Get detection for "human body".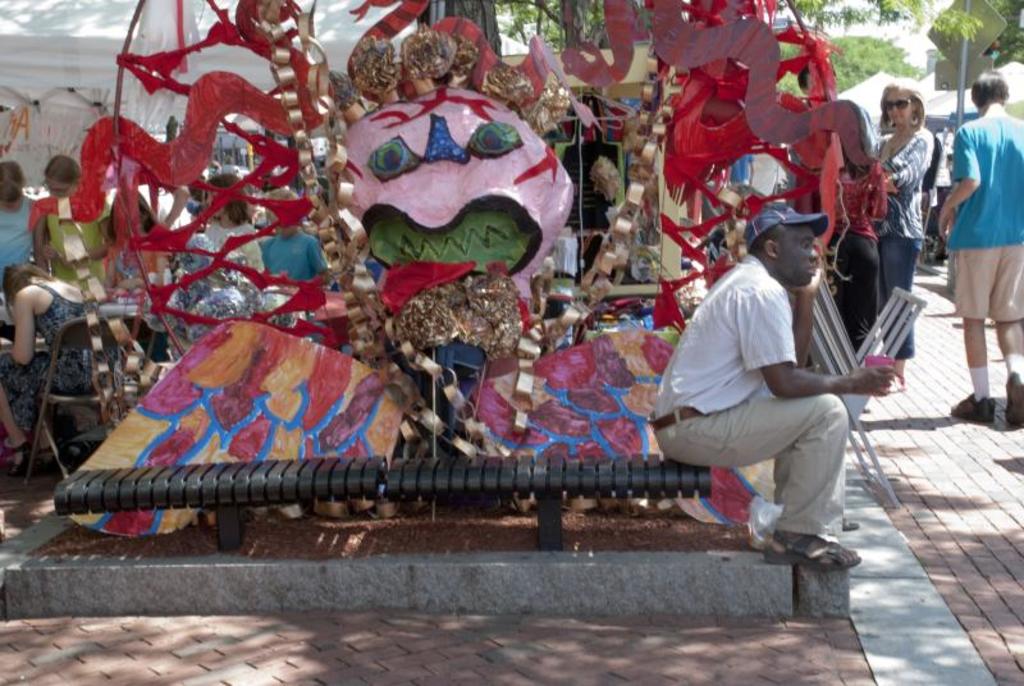
Detection: bbox(12, 173, 82, 342).
